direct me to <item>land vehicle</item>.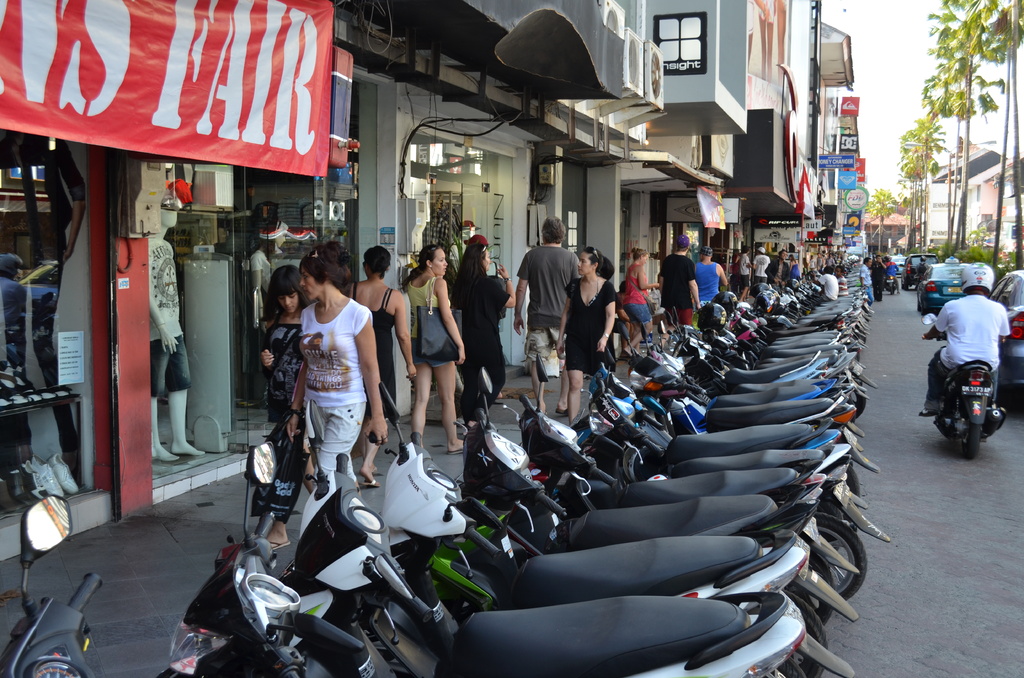
Direction: 0, 497, 107, 677.
